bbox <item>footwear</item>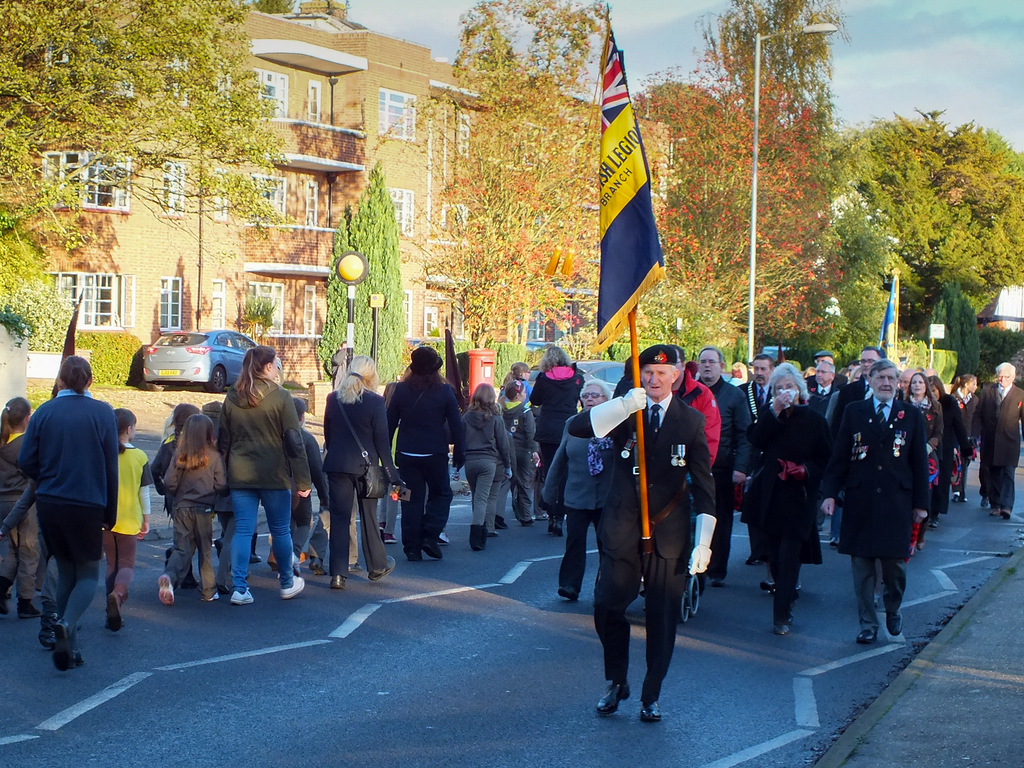
box=[157, 574, 175, 607]
